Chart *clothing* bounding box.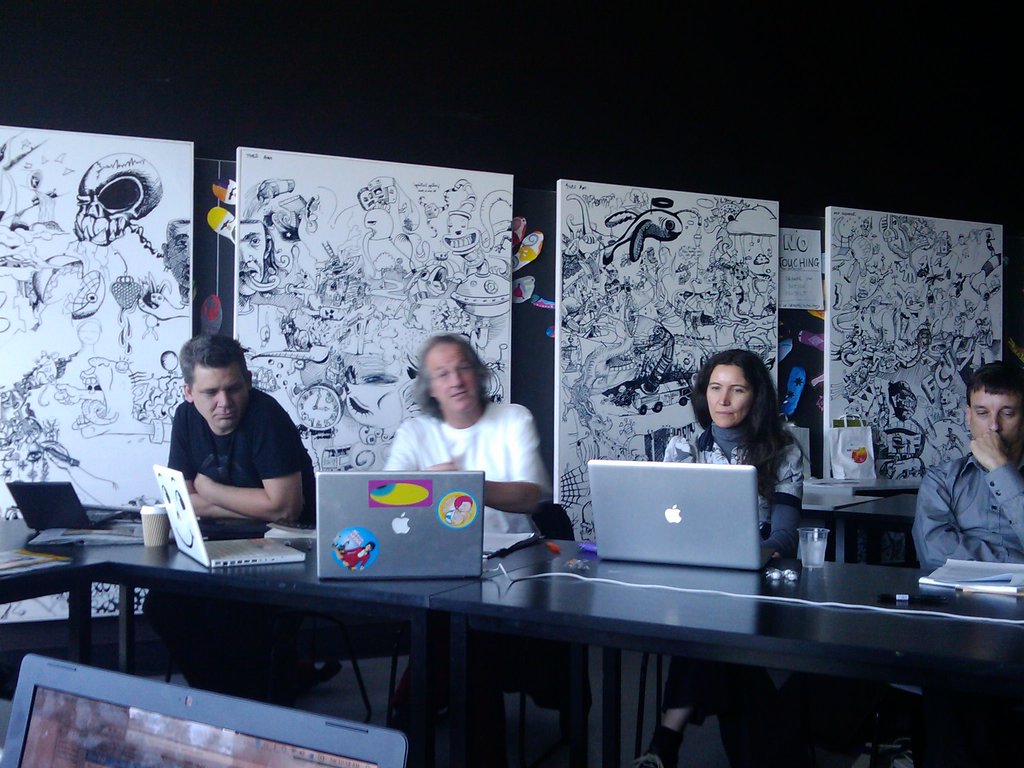
Charted: crop(147, 364, 319, 543).
